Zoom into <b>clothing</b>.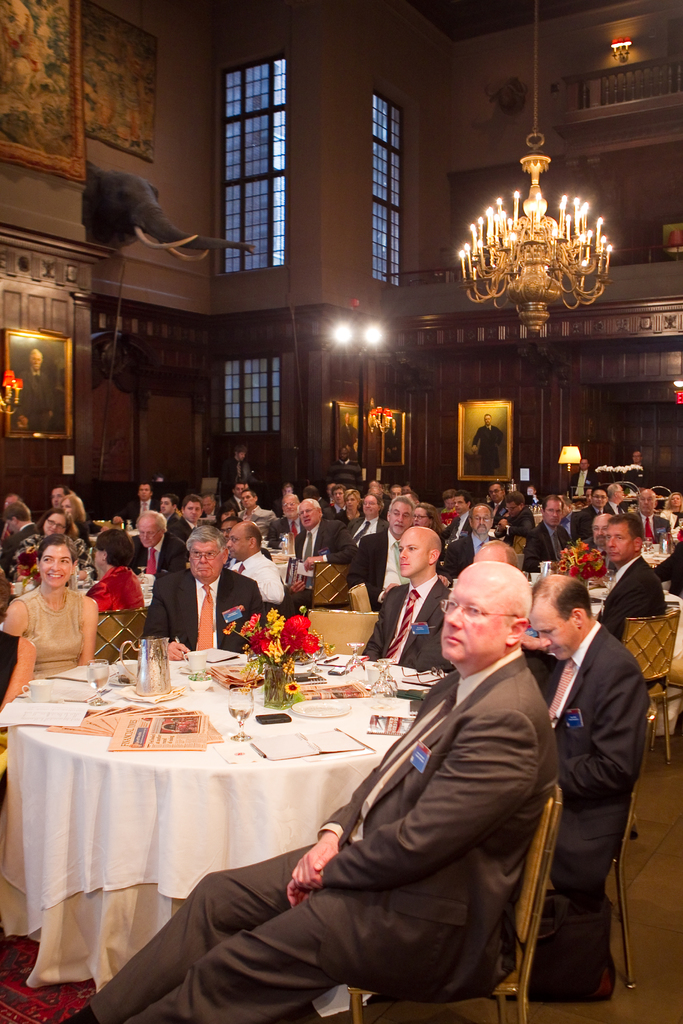
Zoom target: rect(439, 531, 512, 579).
